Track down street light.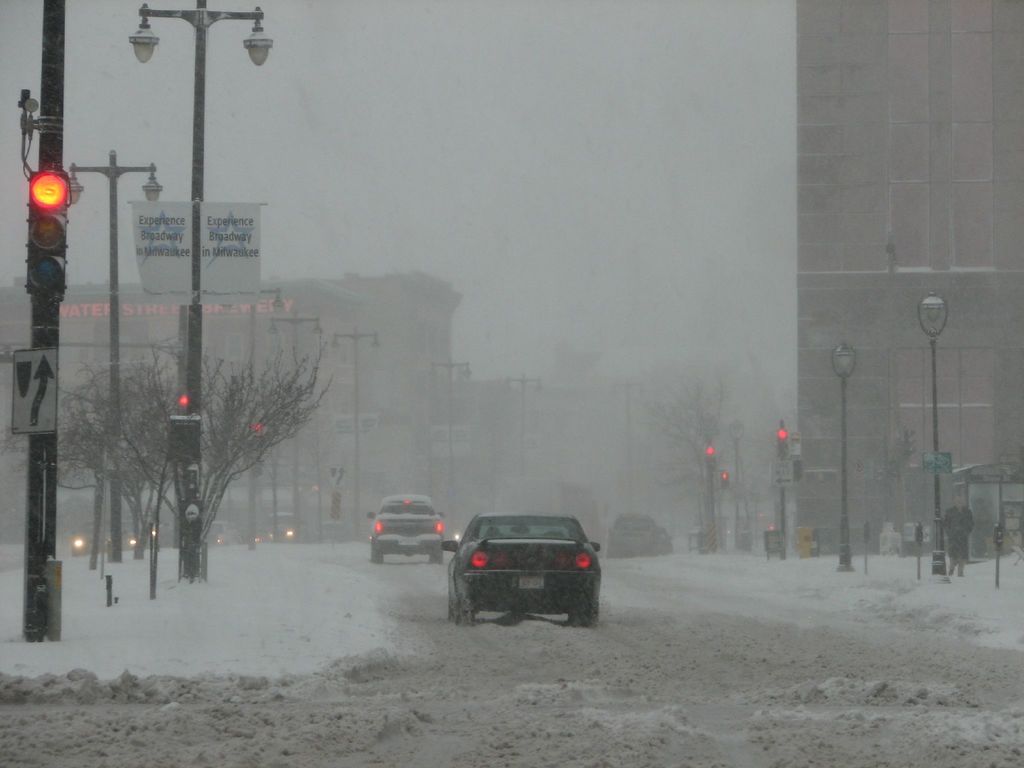
Tracked to [918, 287, 948, 579].
